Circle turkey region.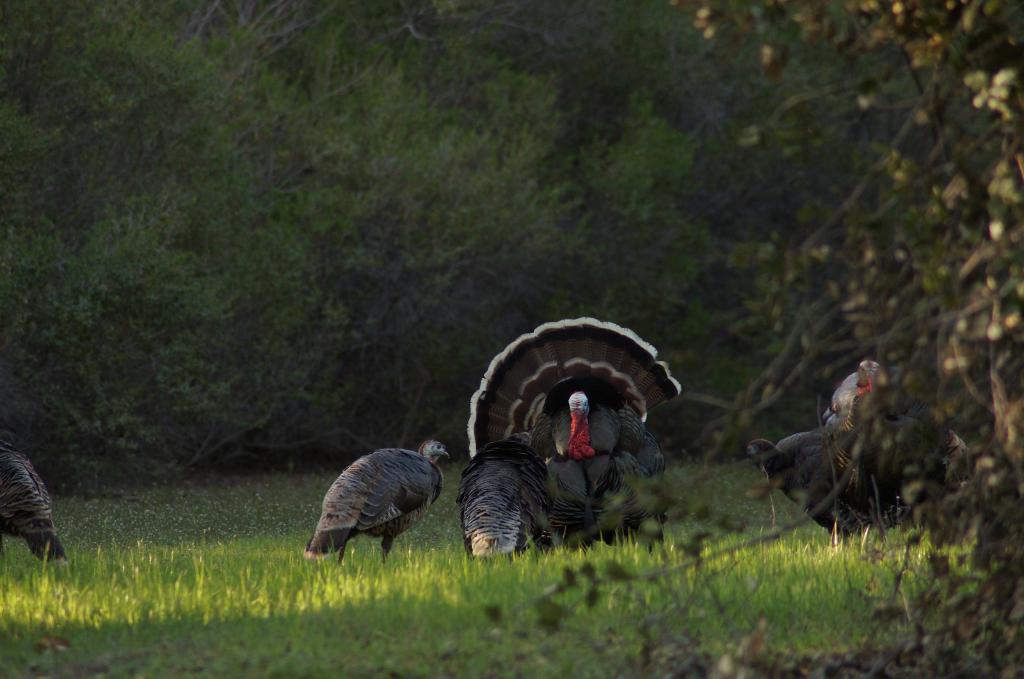
Region: [x1=744, y1=431, x2=910, y2=550].
